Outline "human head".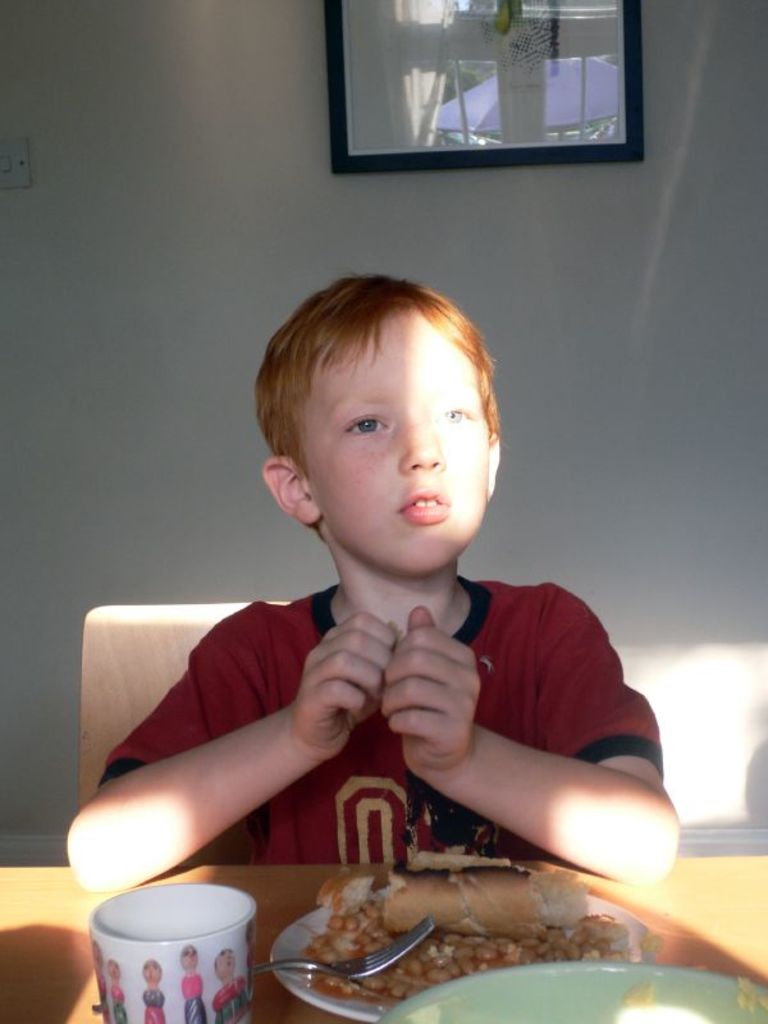
Outline: 247/256/512/553.
